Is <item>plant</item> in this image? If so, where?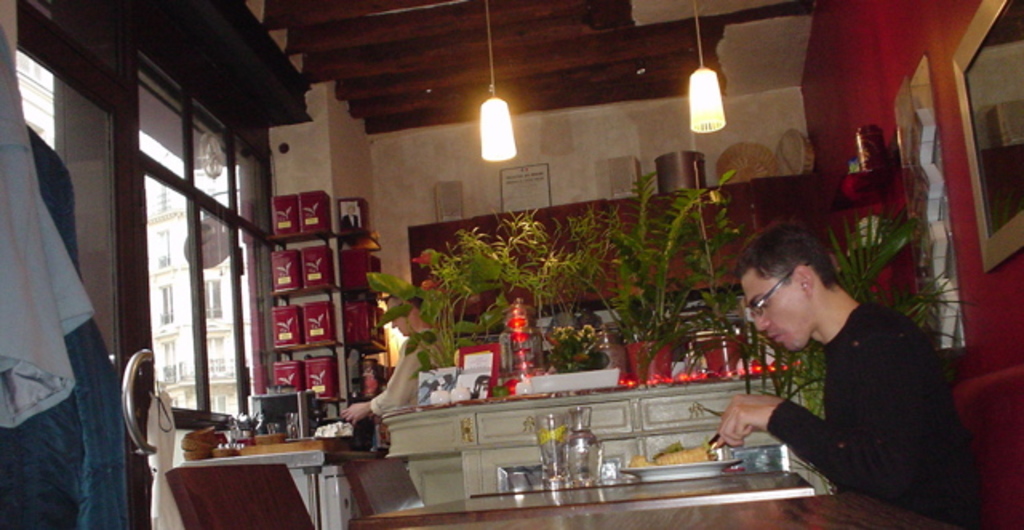
Yes, at detection(566, 171, 707, 379).
